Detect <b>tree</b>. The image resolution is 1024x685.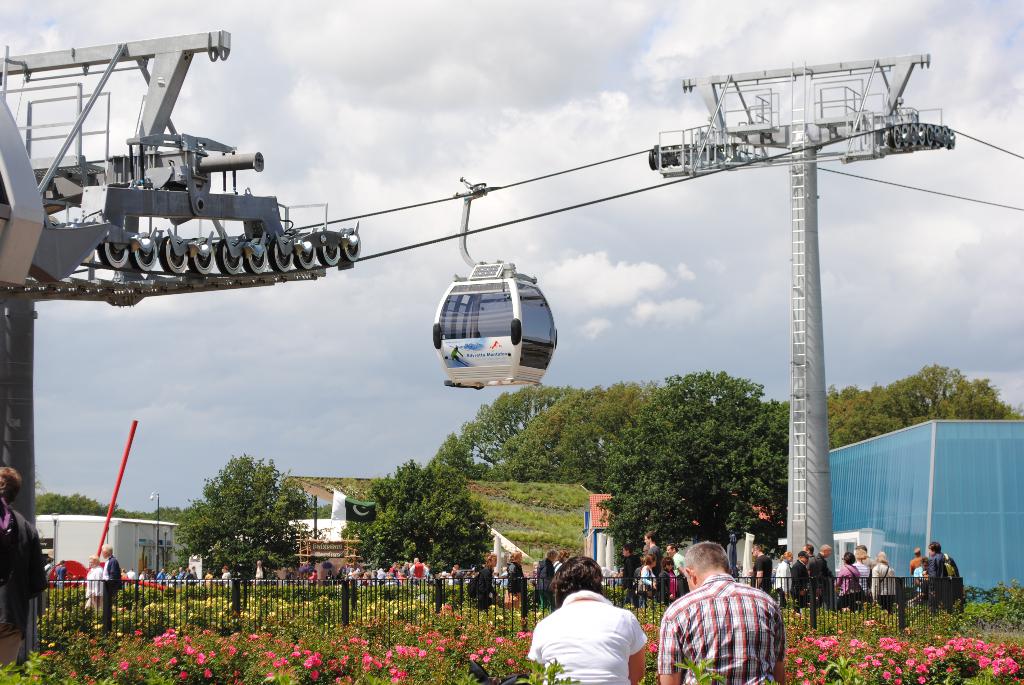
select_region(152, 455, 331, 579).
